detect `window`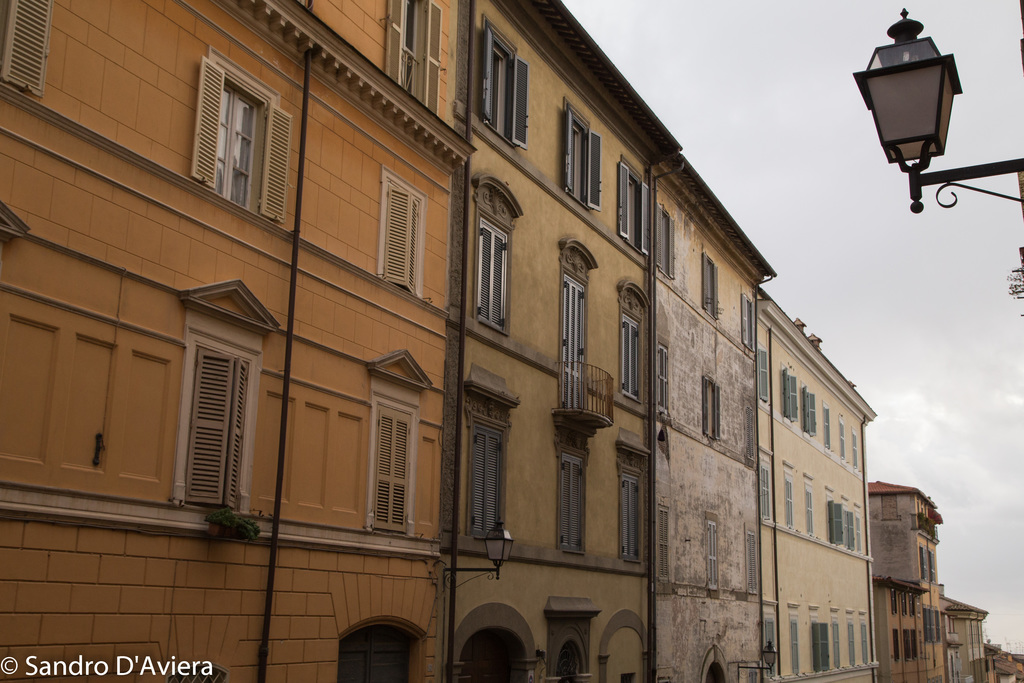
786:368:801:418
